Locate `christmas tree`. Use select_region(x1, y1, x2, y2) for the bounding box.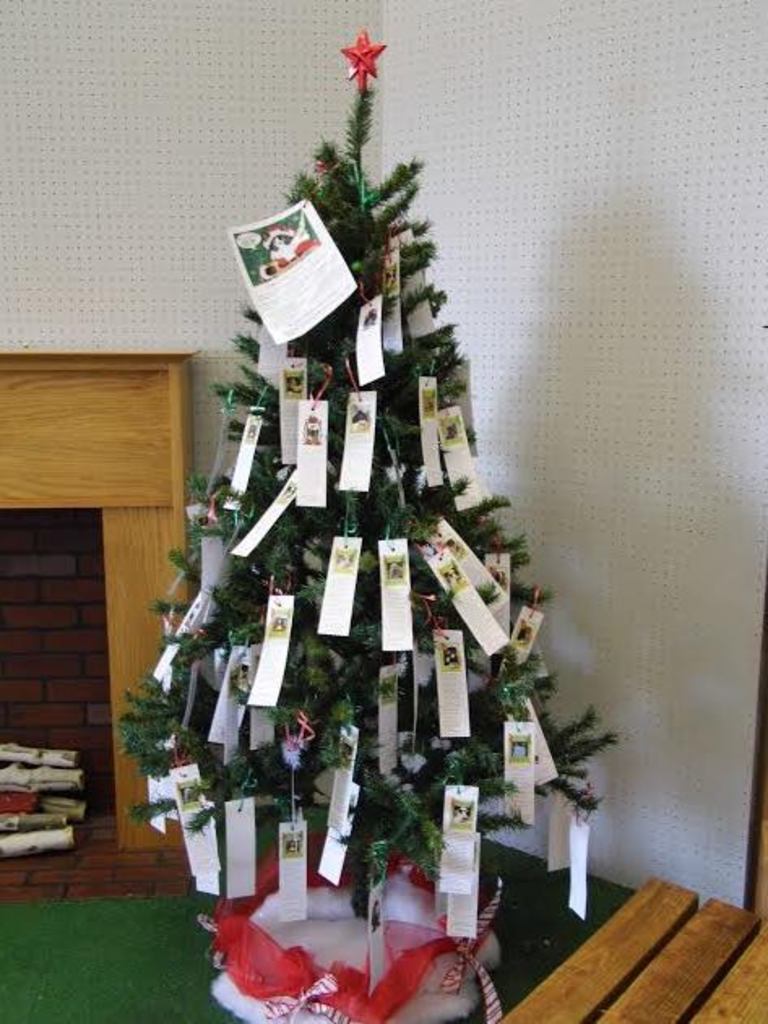
select_region(89, 16, 622, 889).
